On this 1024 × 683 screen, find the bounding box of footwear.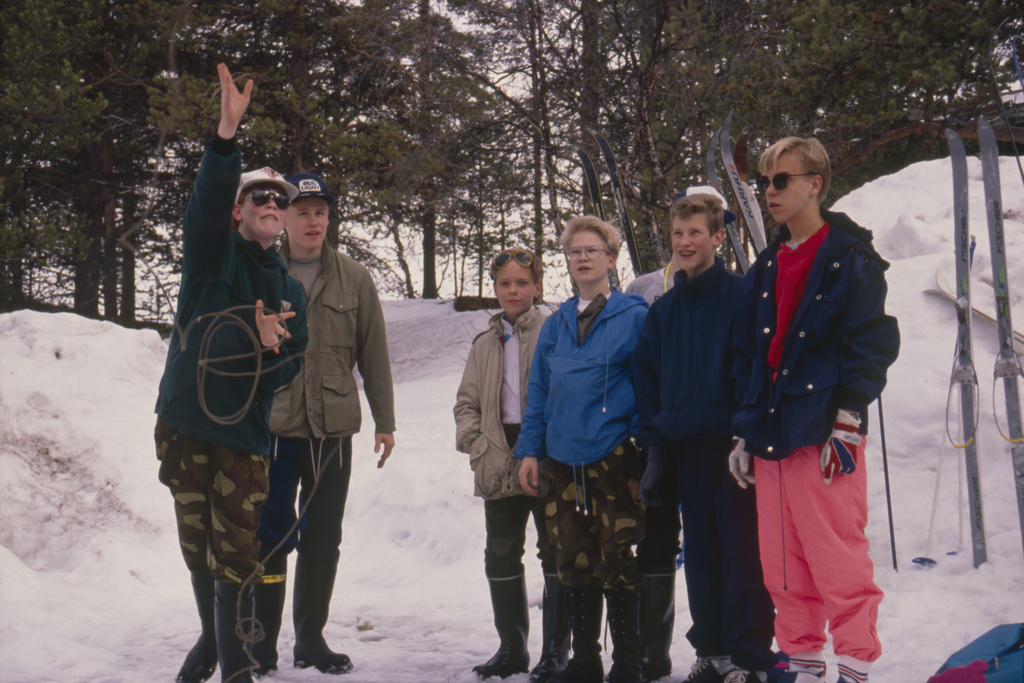
Bounding box: <bbox>524, 540, 570, 677</bbox>.
